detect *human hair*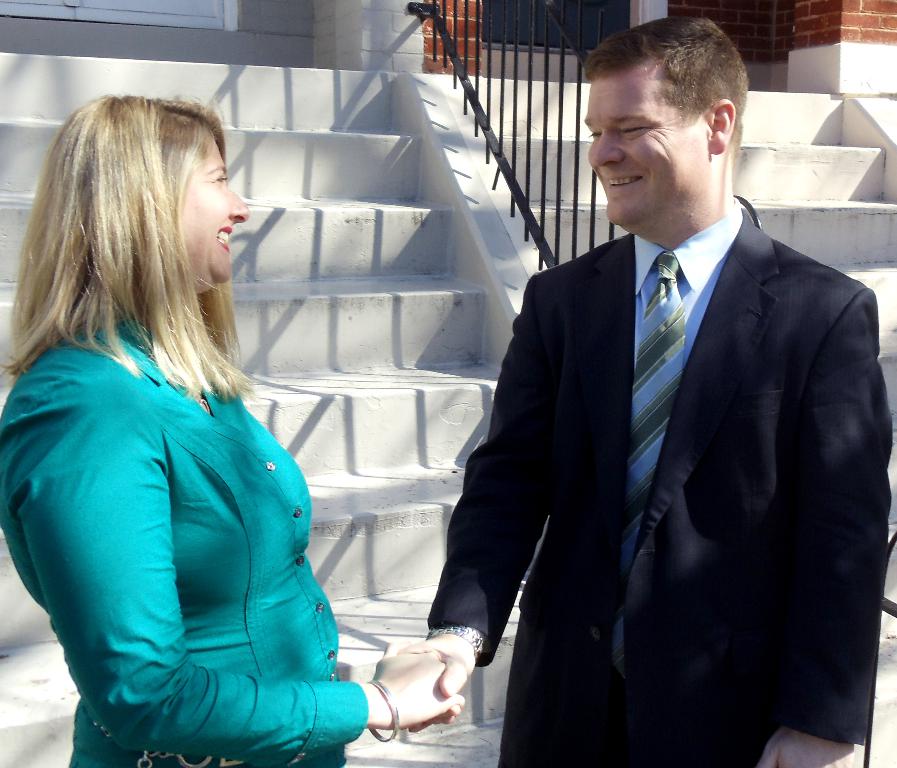
(x1=6, y1=94, x2=255, y2=405)
